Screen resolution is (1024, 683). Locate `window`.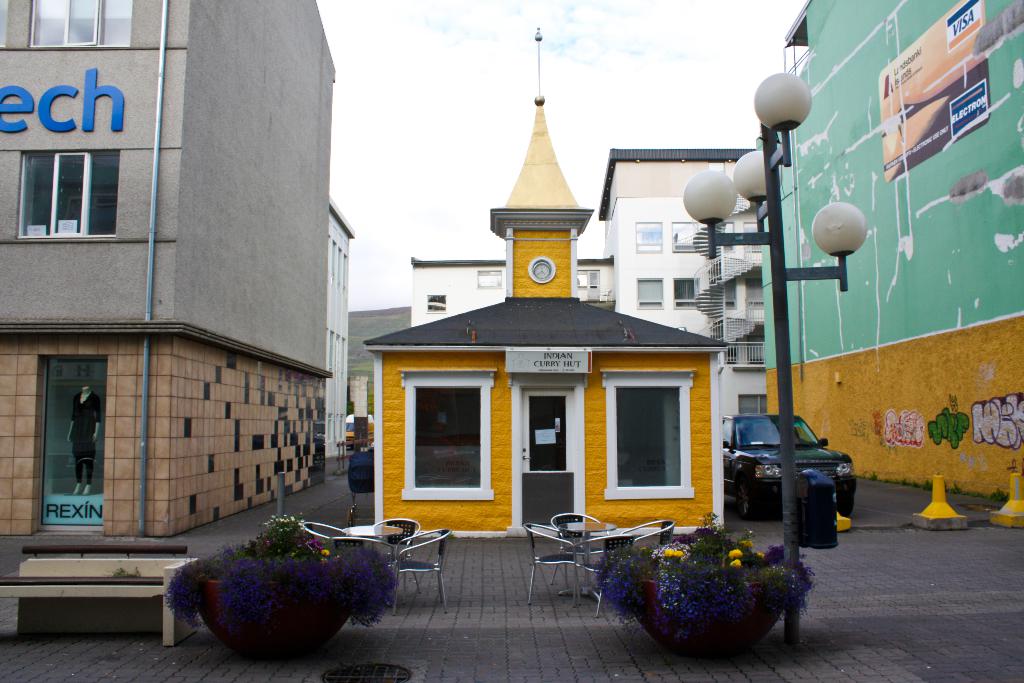
<region>24, 0, 136, 49</region>.
